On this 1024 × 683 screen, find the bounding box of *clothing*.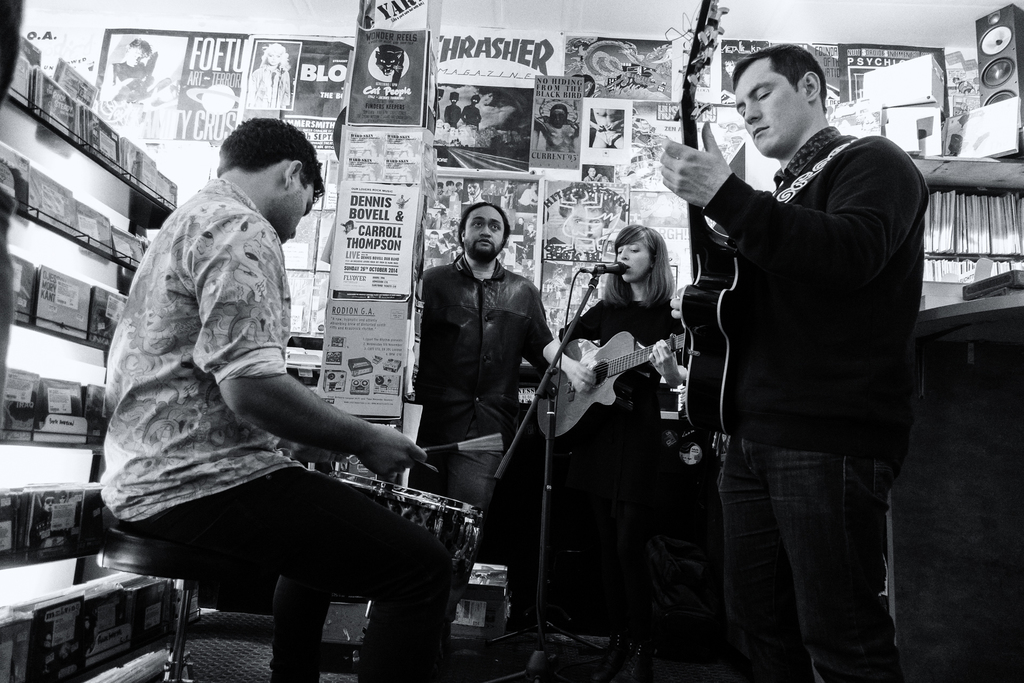
Bounding box: {"x1": 562, "y1": 295, "x2": 696, "y2": 625}.
